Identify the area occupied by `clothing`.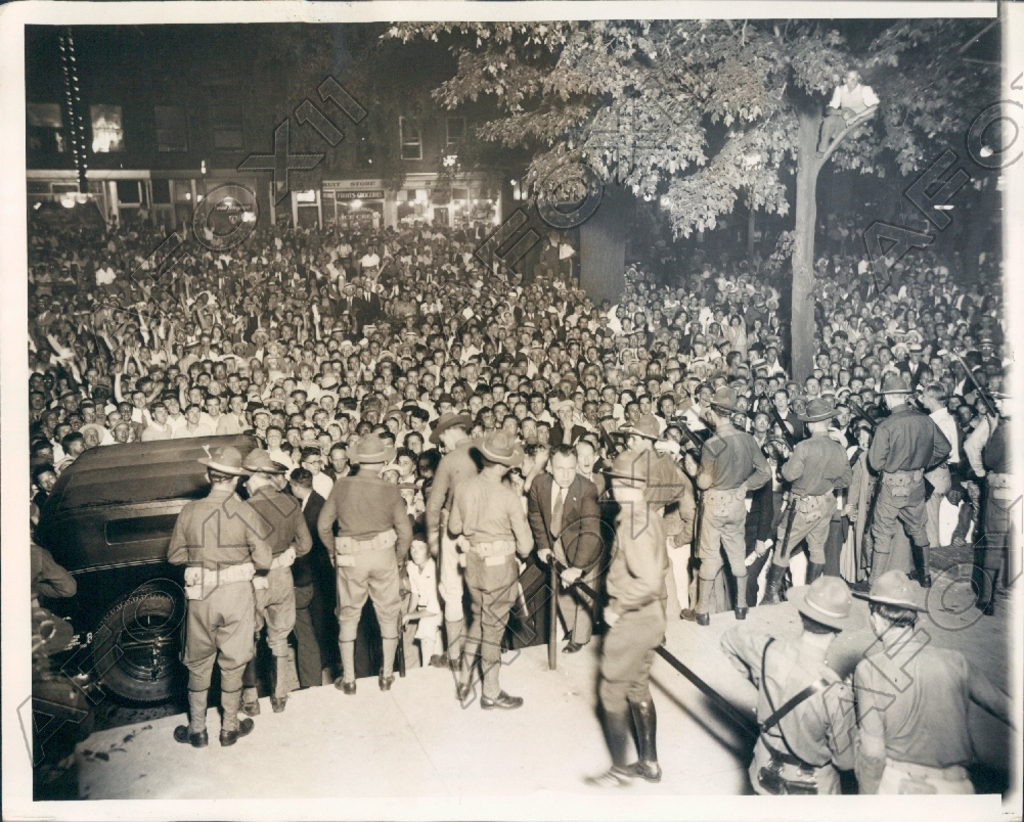
Area: detection(531, 467, 602, 642).
